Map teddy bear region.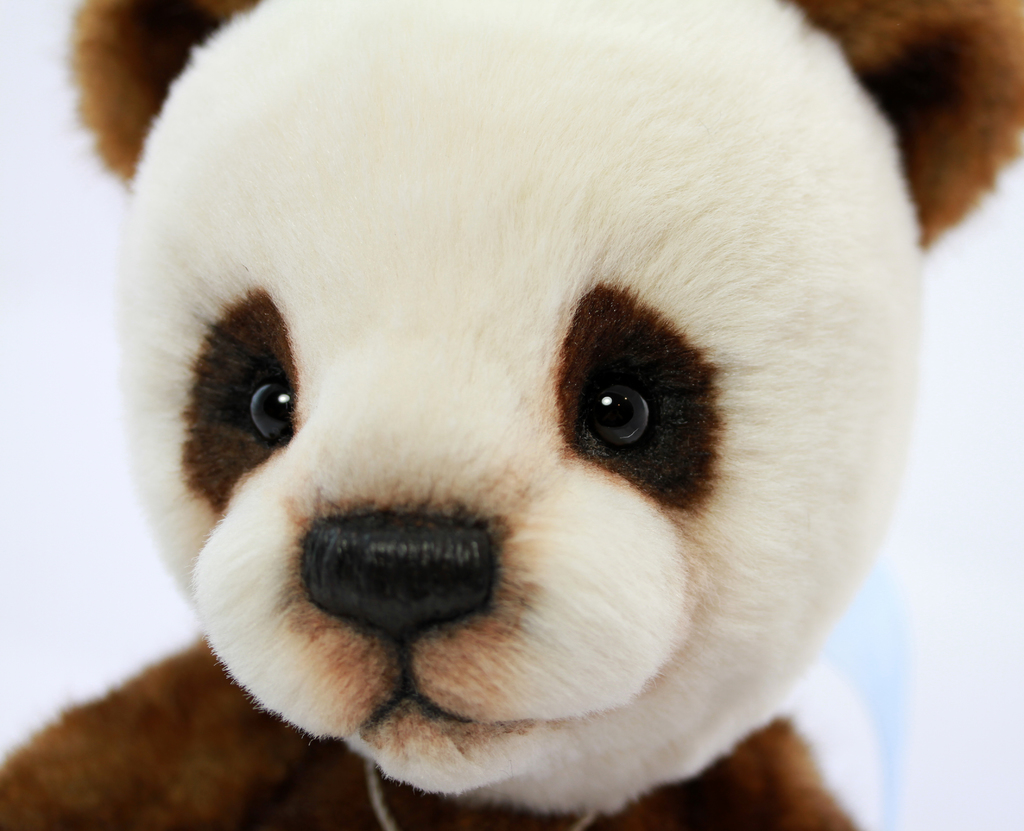
Mapped to <box>0,0,1023,830</box>.
